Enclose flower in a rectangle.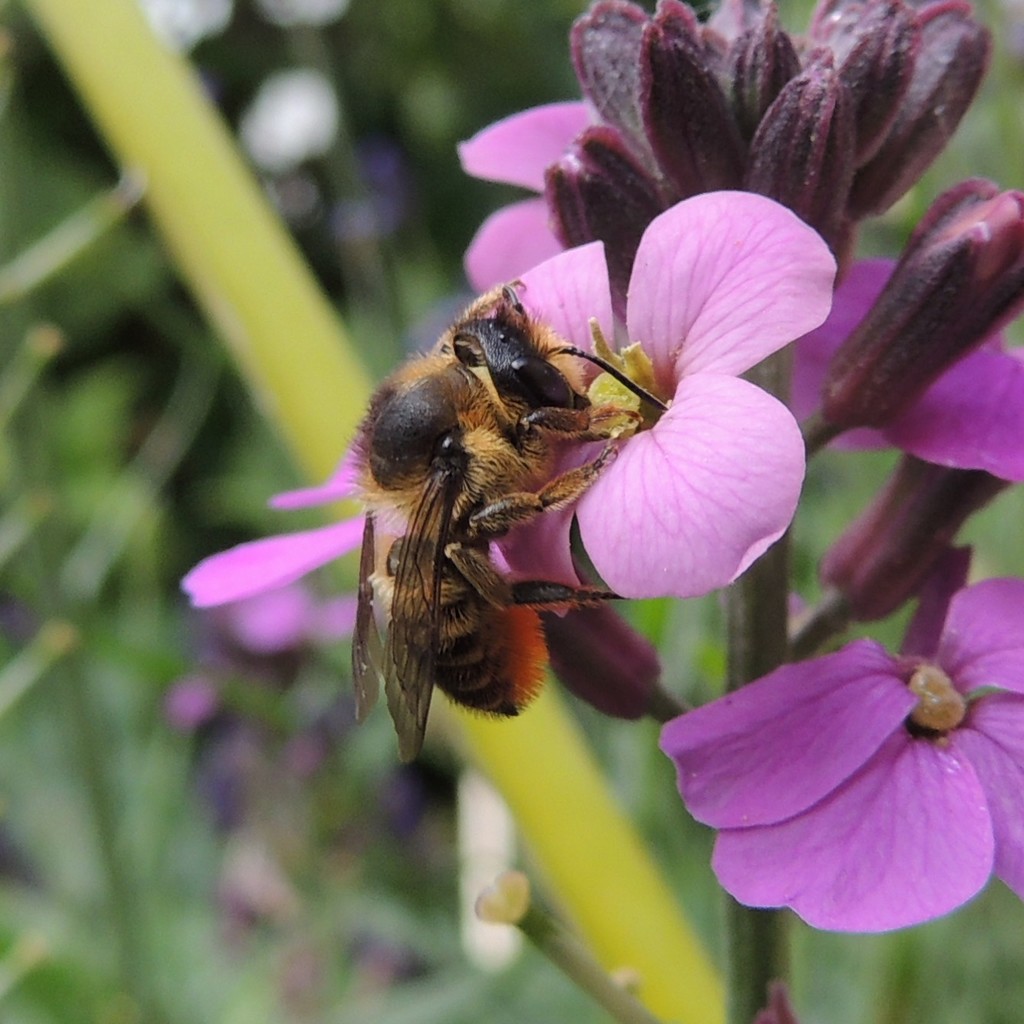
(550,0,988,787).
